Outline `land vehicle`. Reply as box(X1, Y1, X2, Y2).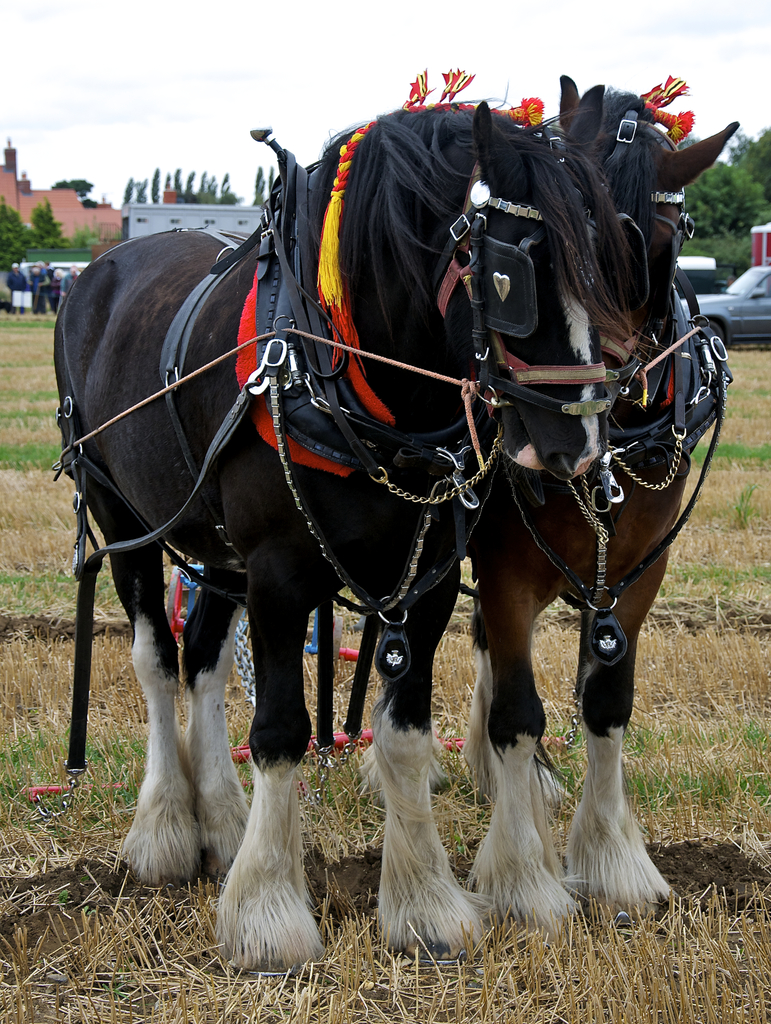
box(675, 266, 770, 349).
